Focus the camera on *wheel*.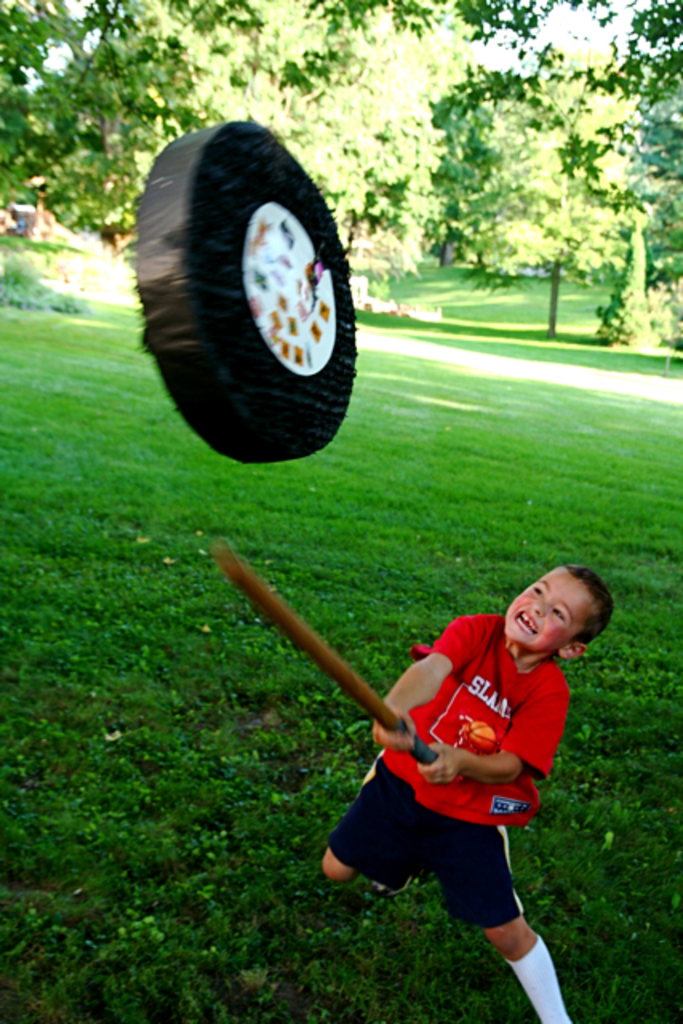
Focus region: left=142, top=139, right=360, bottom=442.
